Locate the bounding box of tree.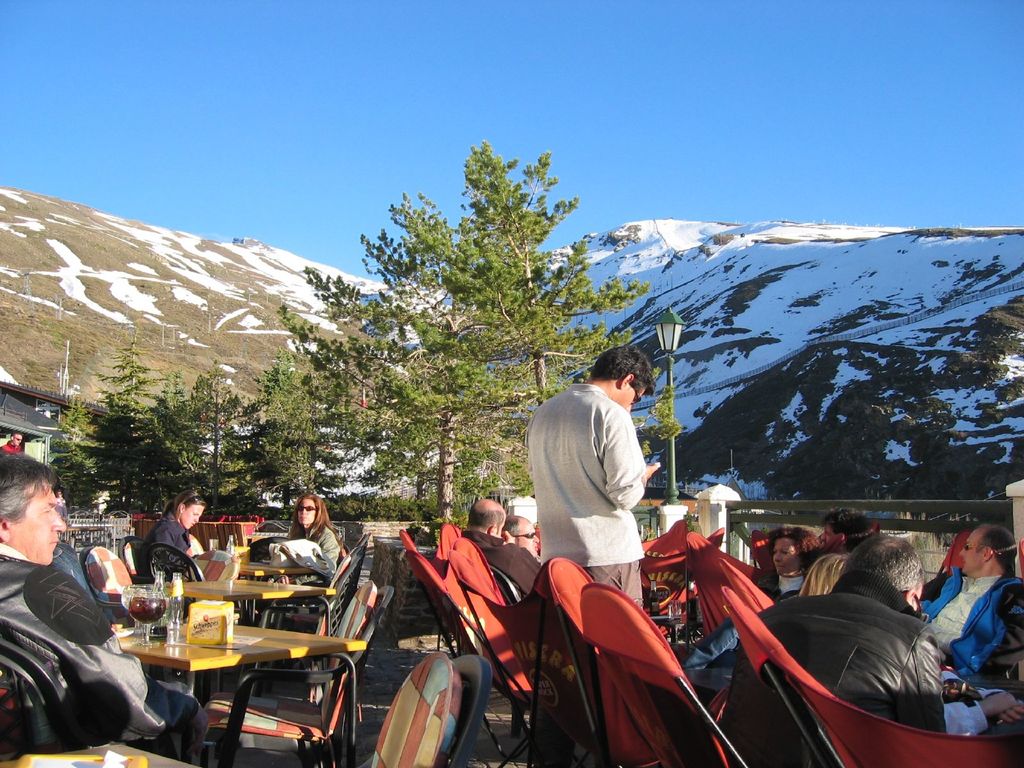
Bounding box: 338:214:490:515.
